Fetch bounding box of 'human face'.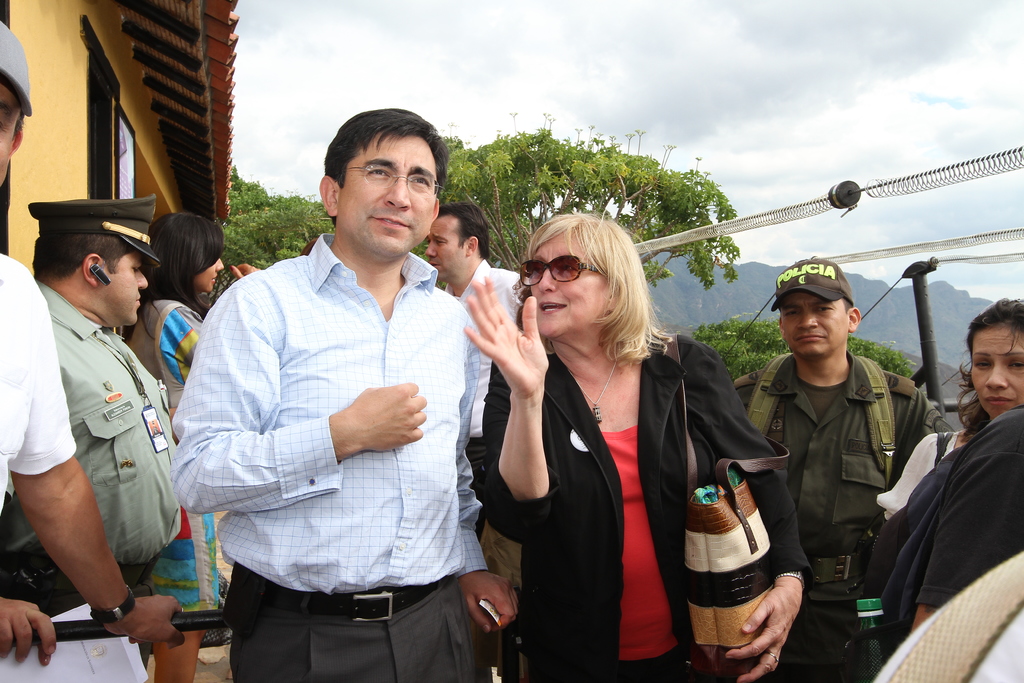
Bbox: (left=195, top=253, right=223, bottom=294).
